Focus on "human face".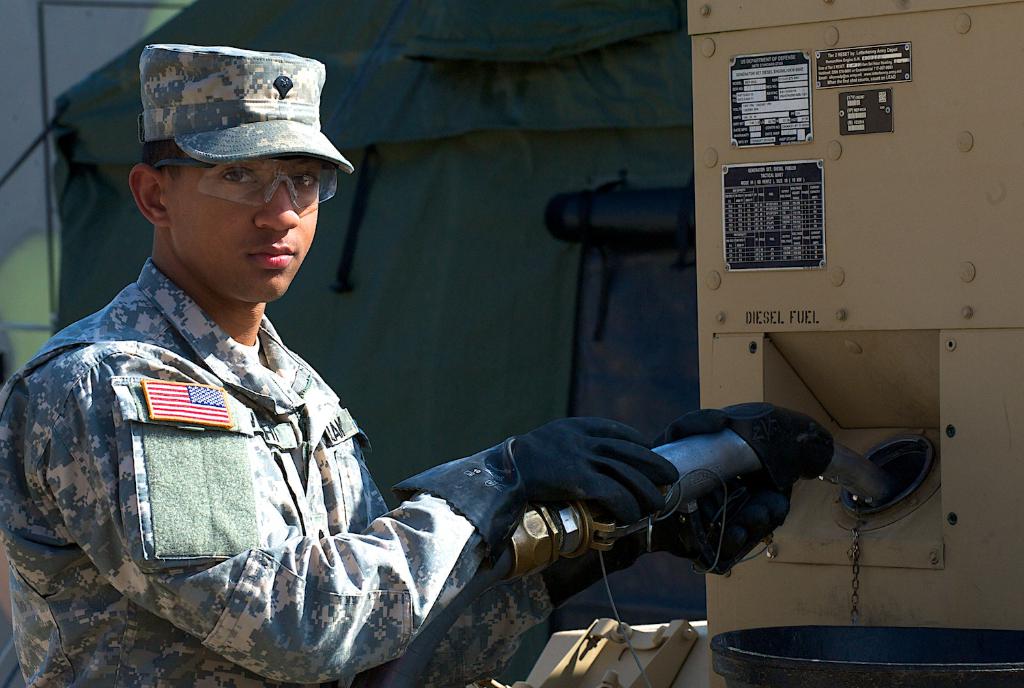
Focused at crop(162, 152, 319, 302).
